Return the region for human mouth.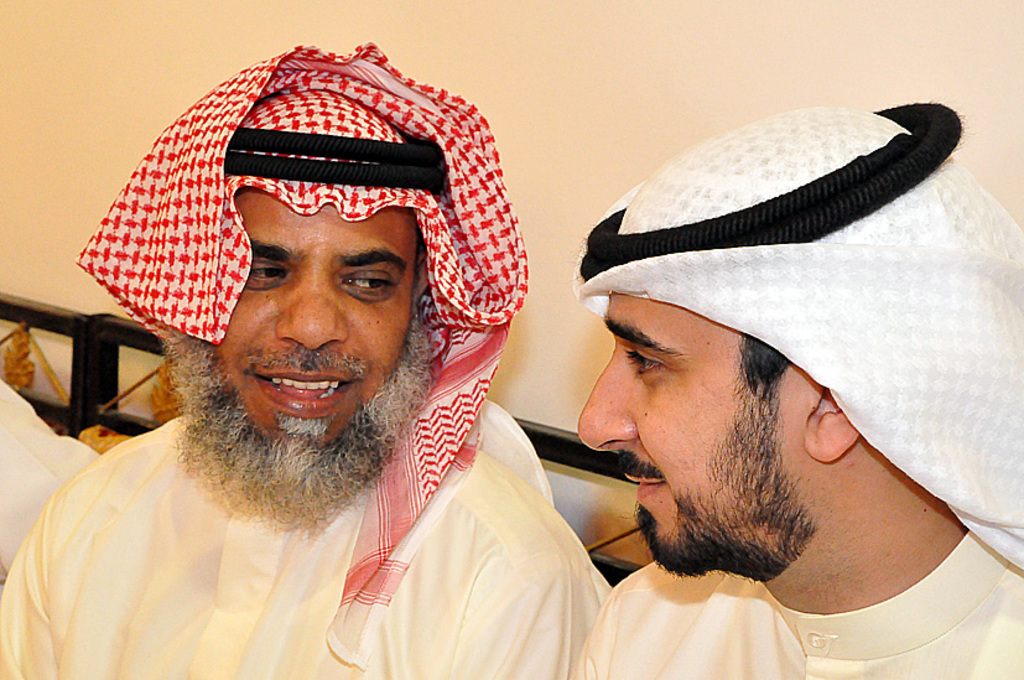
{"left": 596, "top": 453, "right": 677, "bottom": 503}.
